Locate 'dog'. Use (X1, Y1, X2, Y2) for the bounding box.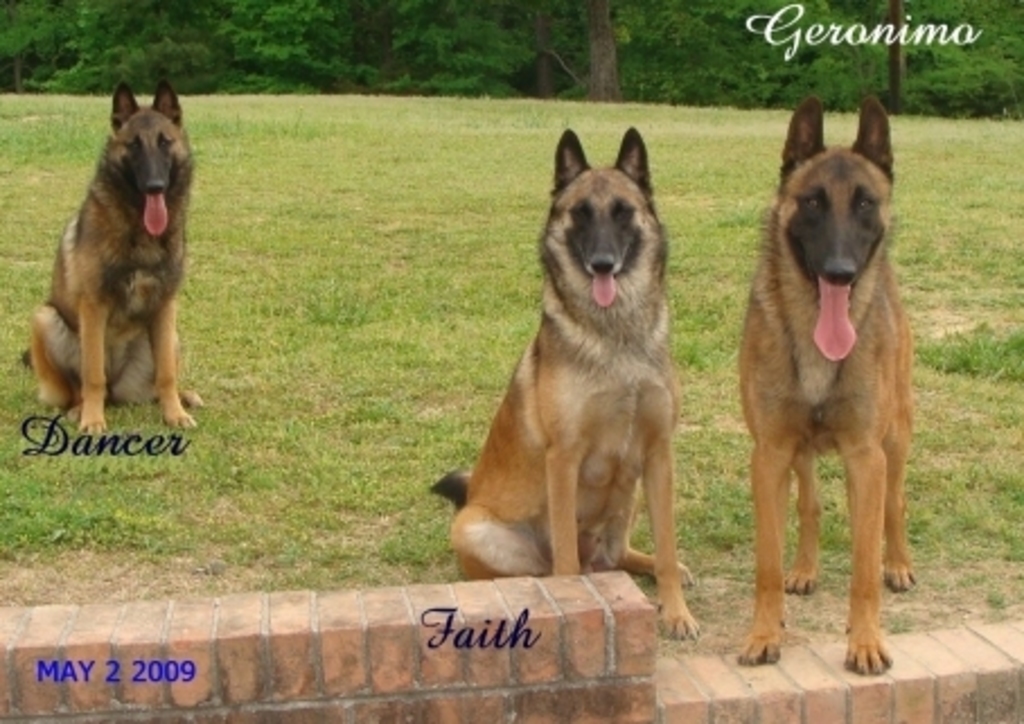
(25, 59, 208, 442).
